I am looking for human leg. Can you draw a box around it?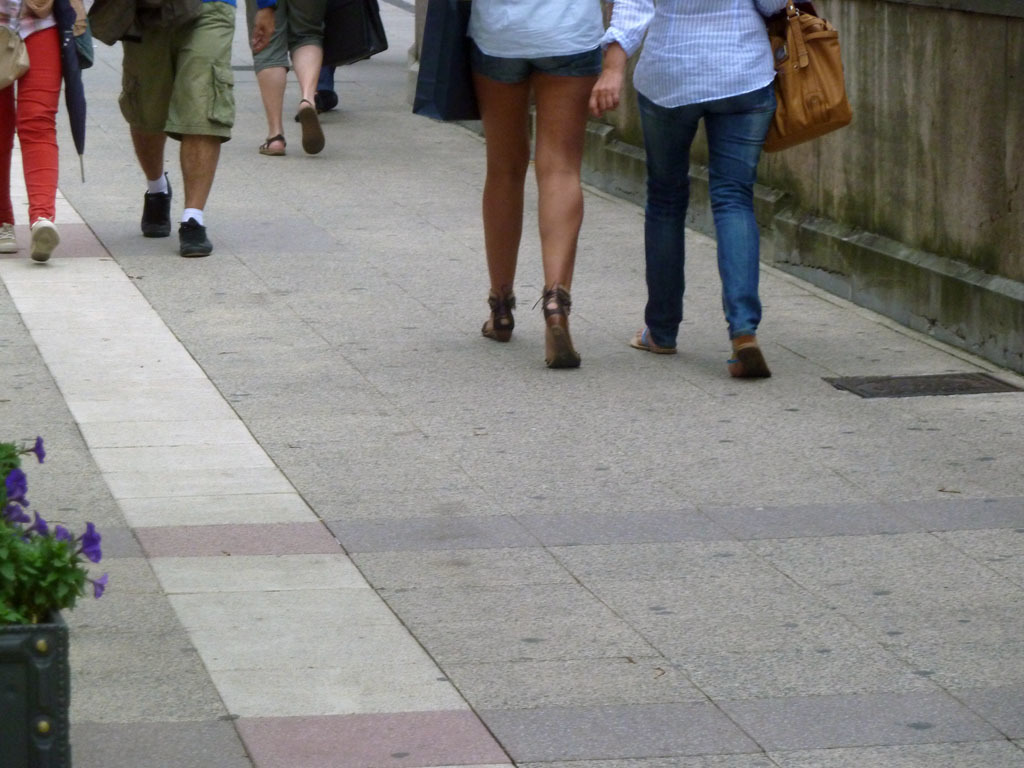
Sure, the bounding box is bbox=(182, 136, 216, 256).
